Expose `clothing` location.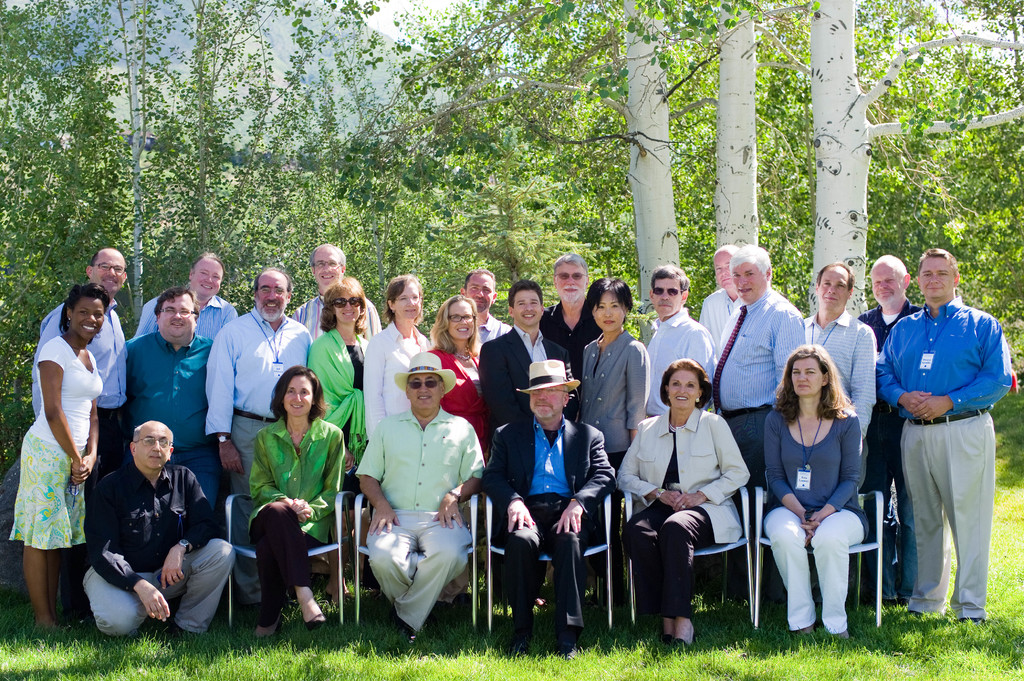
Exposed at <box>351,325,434,451</box>.
